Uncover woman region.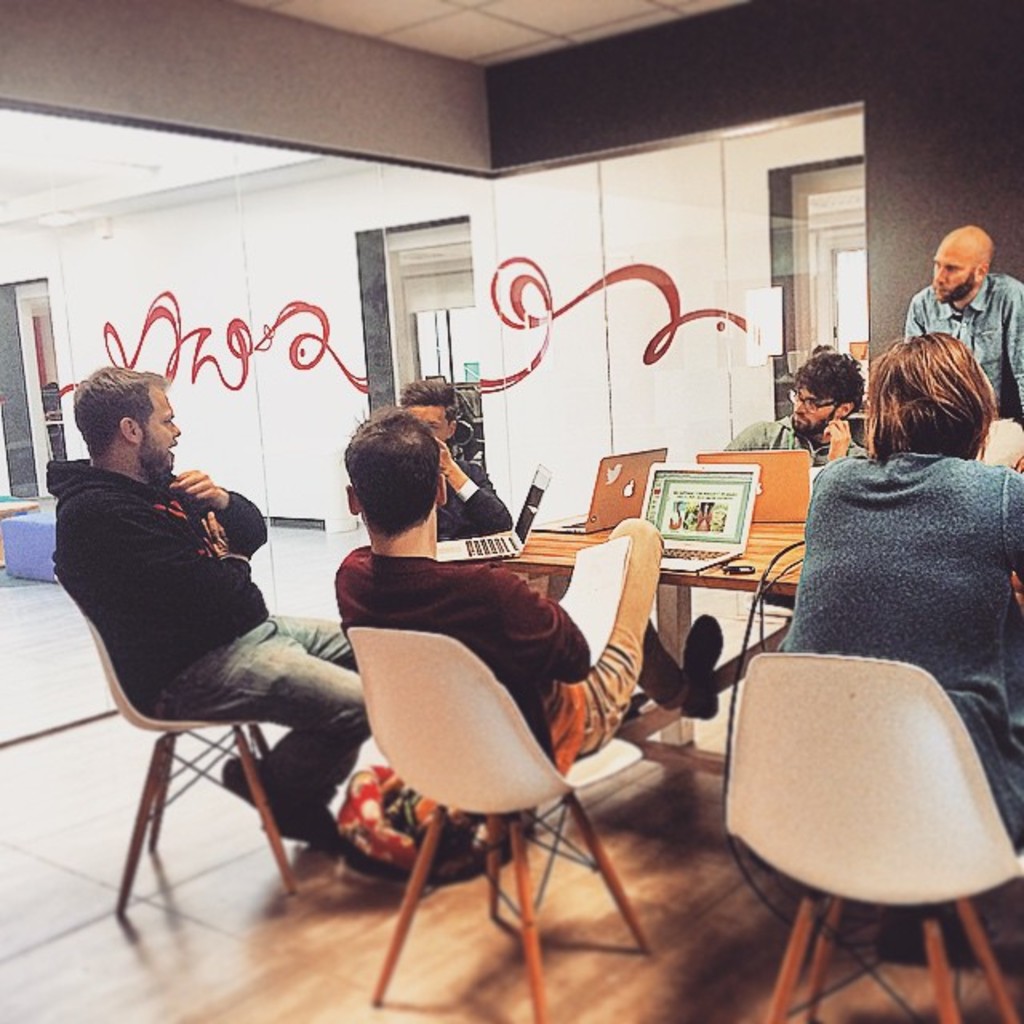
Uncovered: [x1=398, y1=379, x2=514, y2=534].
